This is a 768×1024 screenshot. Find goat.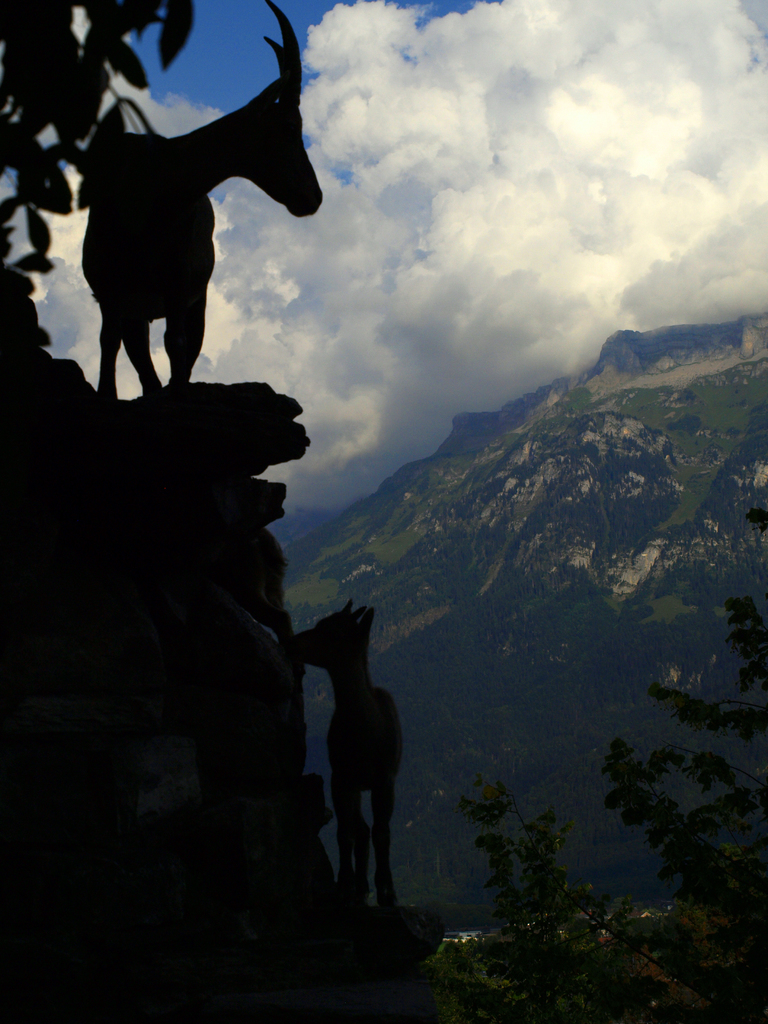
Bounding box: 64 40 303 376.
